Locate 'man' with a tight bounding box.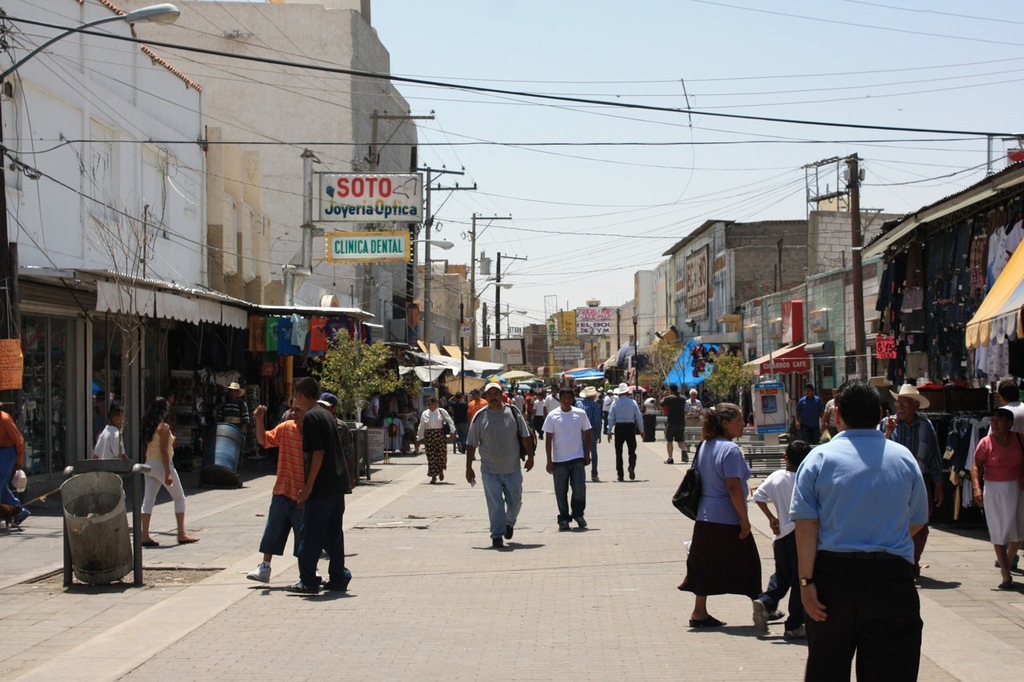
982:374:1023:572.
